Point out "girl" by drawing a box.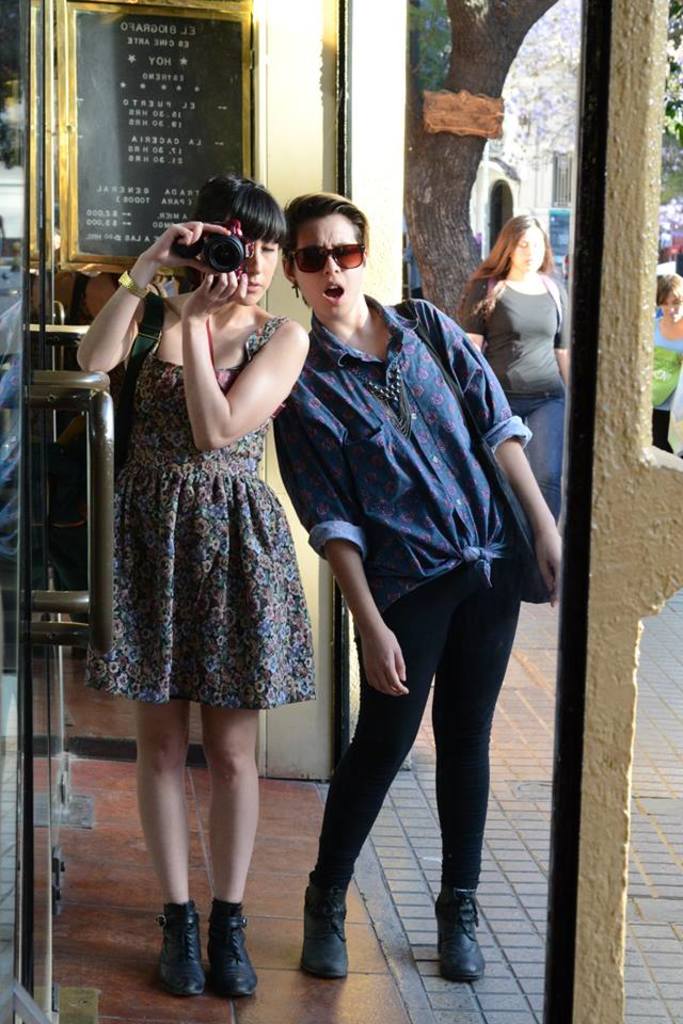
bbox=[455, 206, 574, 529].
